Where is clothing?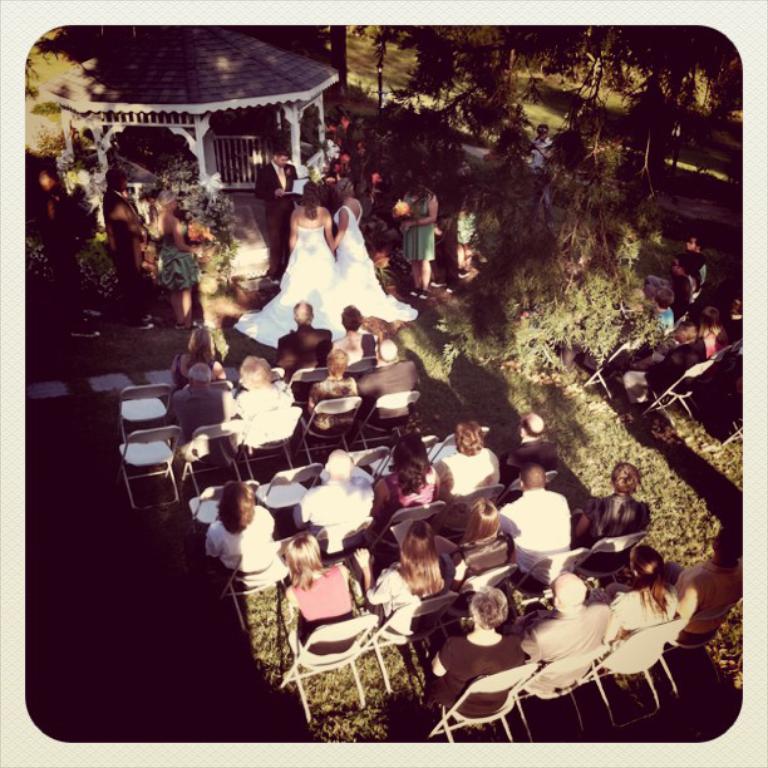
rect(228, 384, 287, 432).
